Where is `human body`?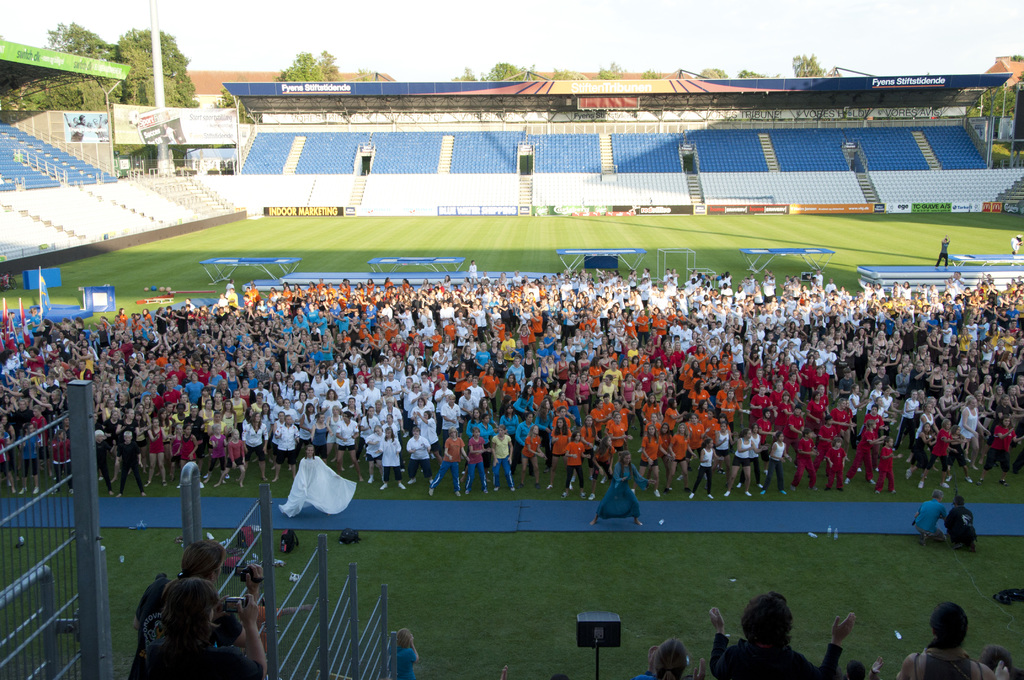
[left=210, top=366, right=226, bottom=371].
